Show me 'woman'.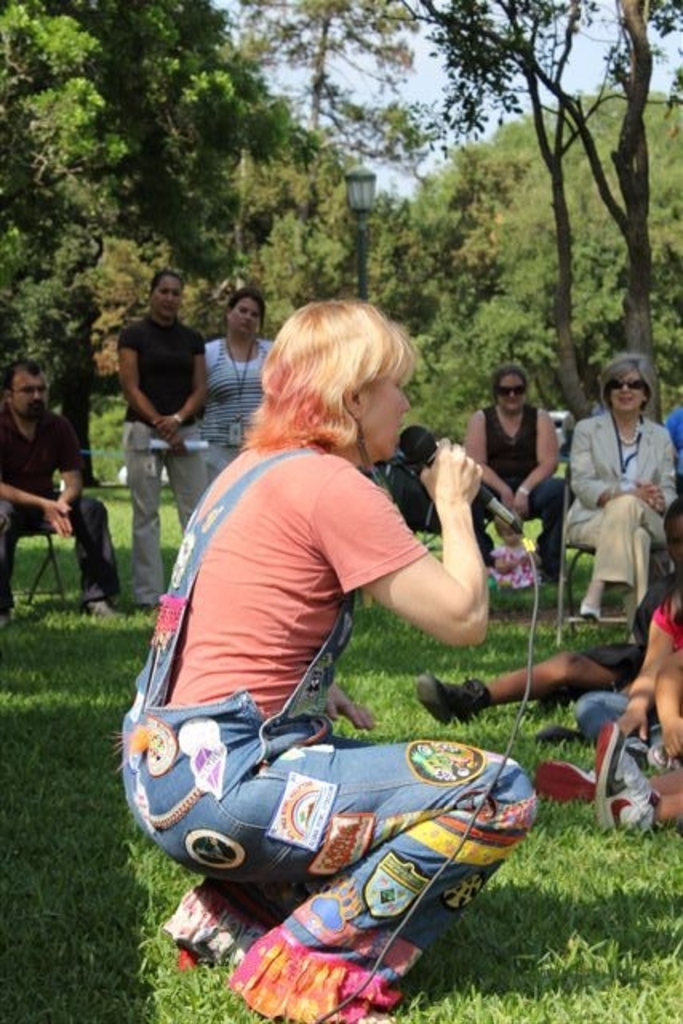
'woman' is here: [448, 365, 573, 600].
